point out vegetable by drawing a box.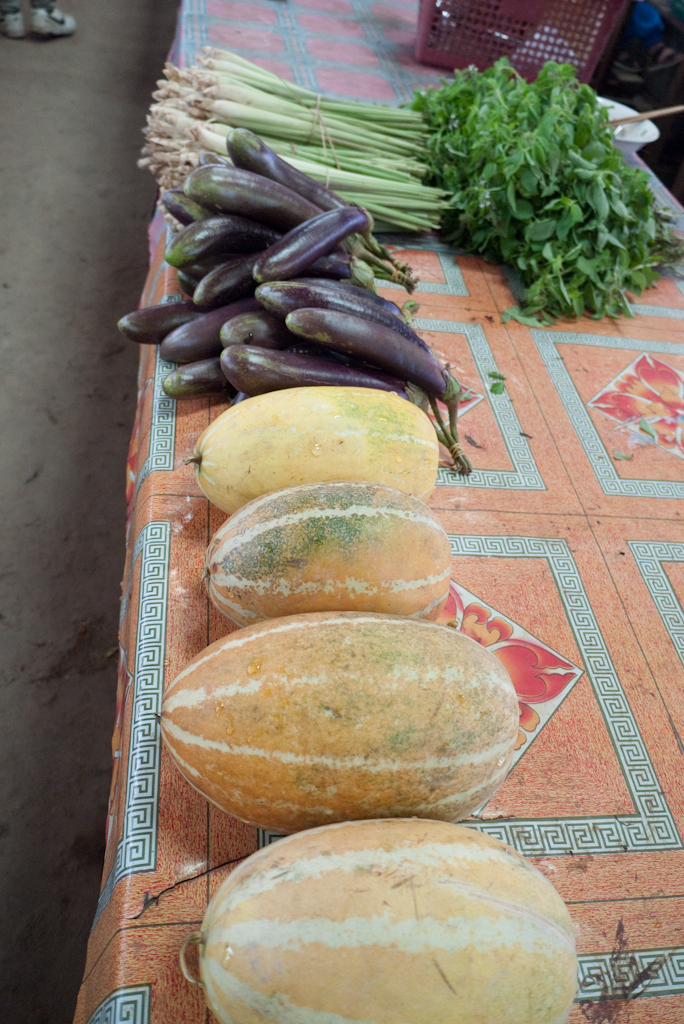
[left=197, top=482, right=454, bottom=631].
